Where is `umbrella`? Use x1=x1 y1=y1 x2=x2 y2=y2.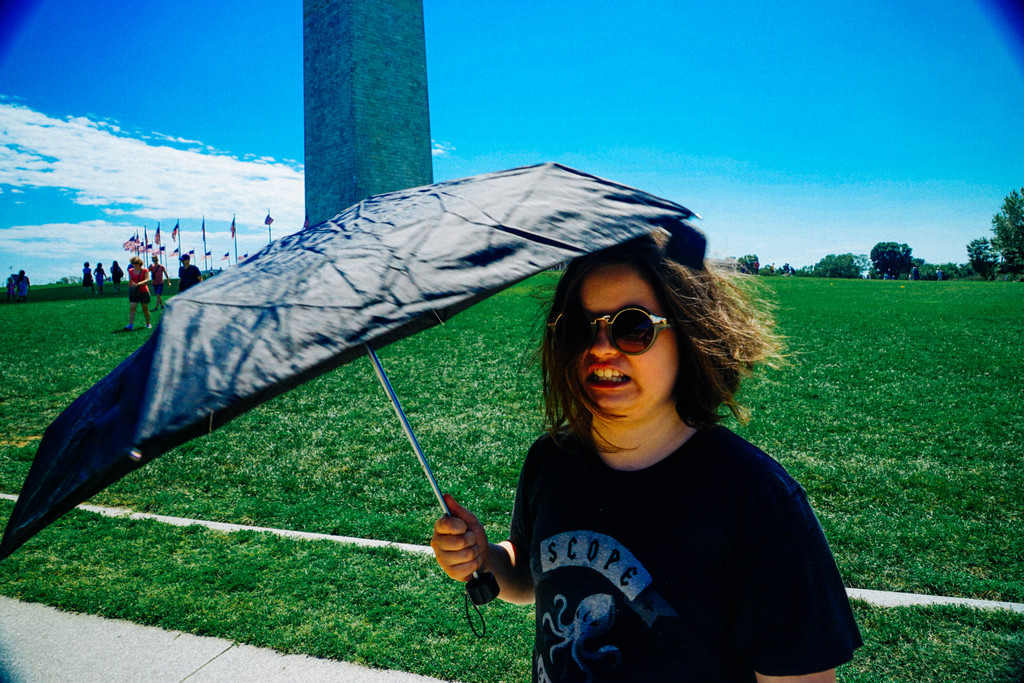
x1=1 y1=163 x2=701 y2=637.
